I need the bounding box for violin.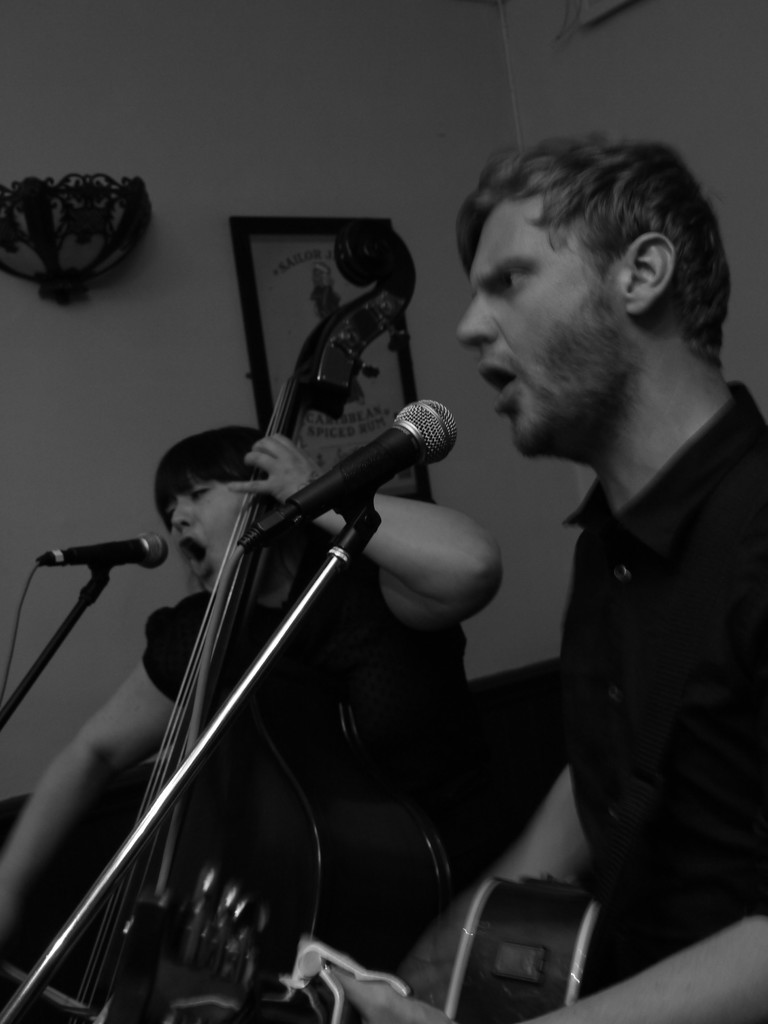
Here it is: l=0, t=206, r=429, b=1023.
